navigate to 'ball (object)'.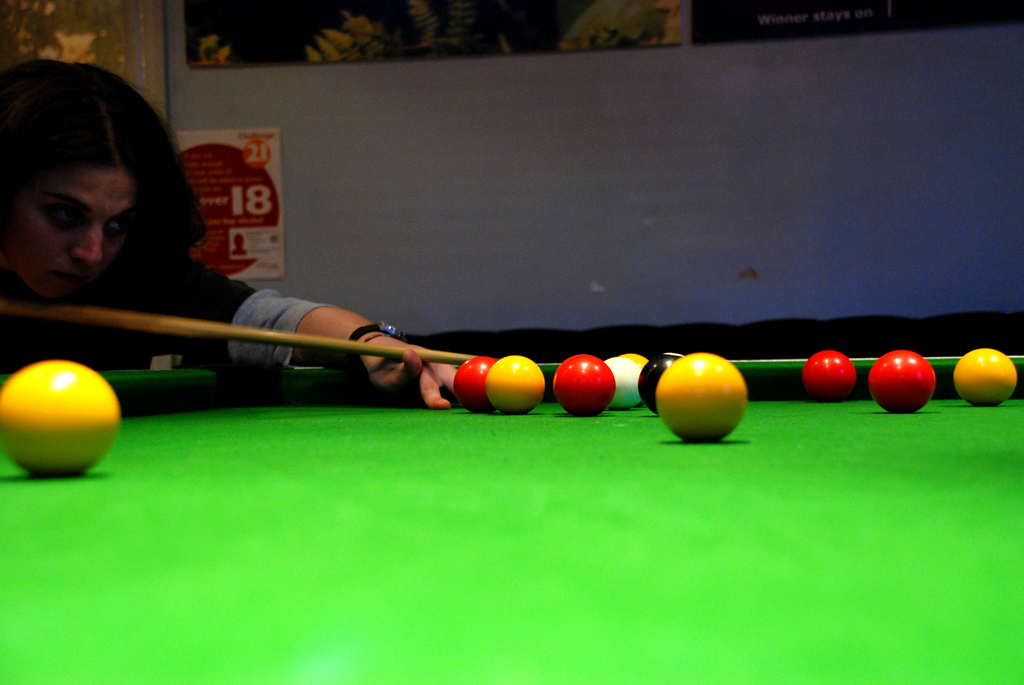
Navigation target: x1=655 y1=353 x2=747 y2=441.
